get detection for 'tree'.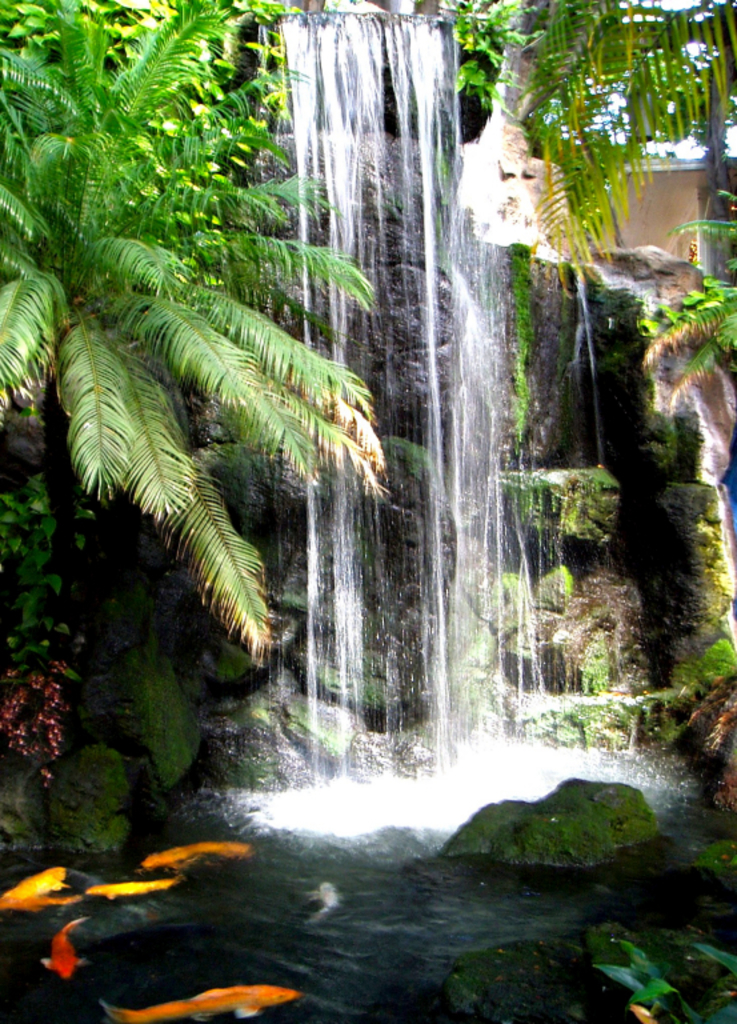
Detection: <box>441,0,736,313</box>.
